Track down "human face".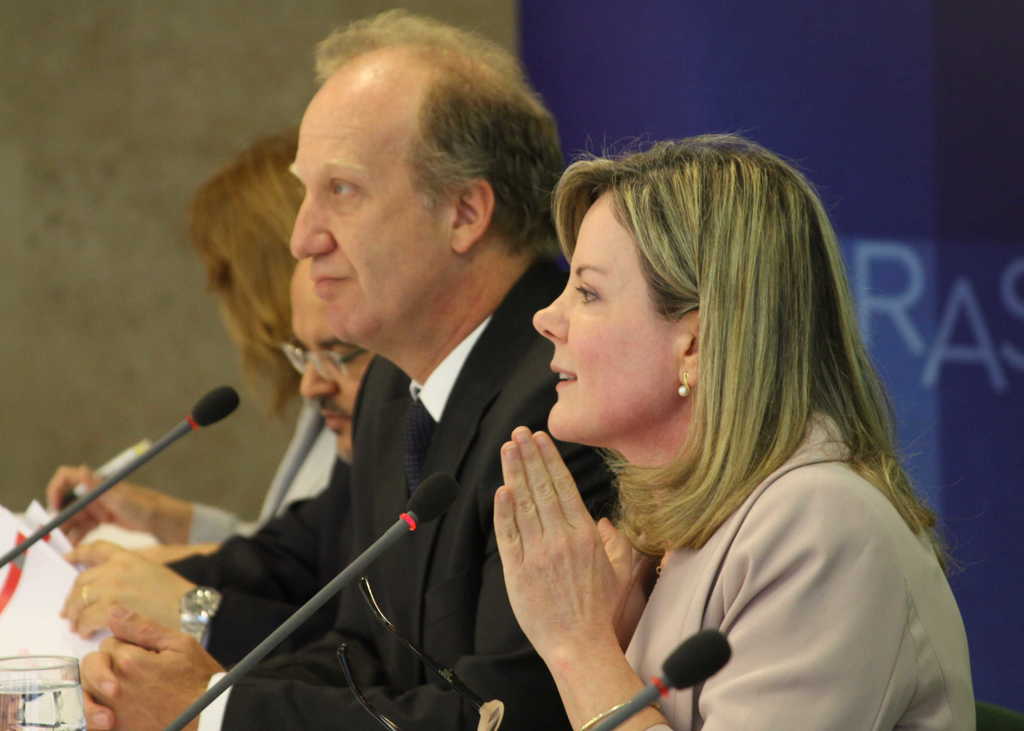
Tracked to detection(286, 66, 460, 349).
